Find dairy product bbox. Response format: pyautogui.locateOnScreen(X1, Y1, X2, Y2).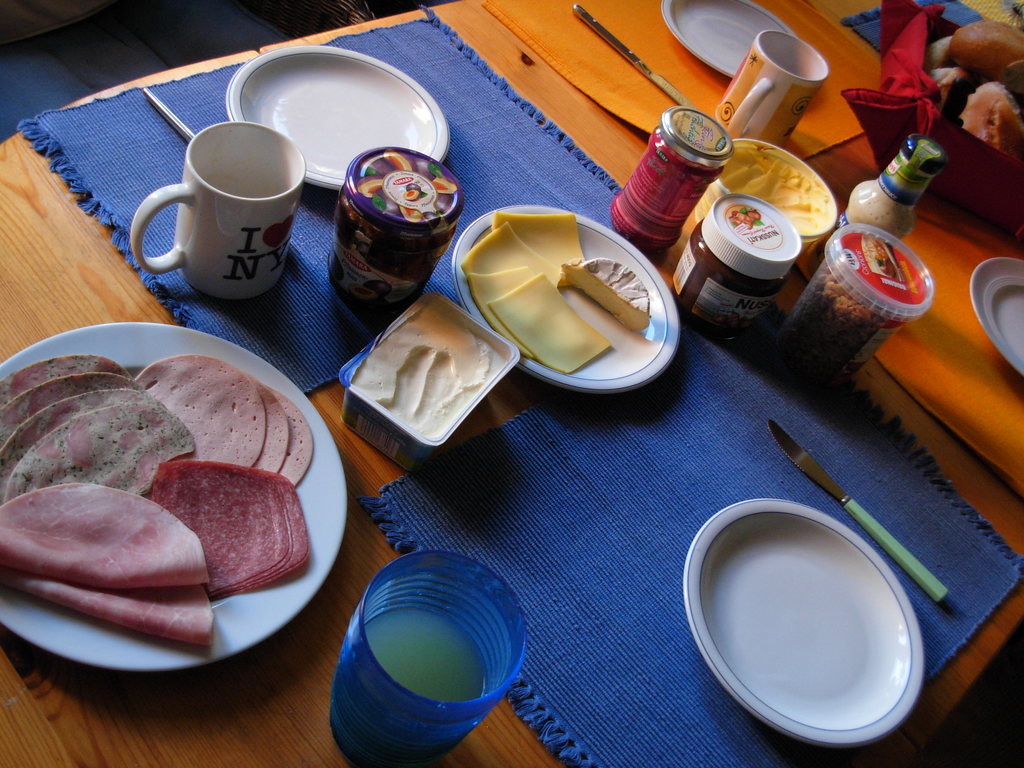
pyautogui.locateOnScreen(276, 404, 318, 497).
